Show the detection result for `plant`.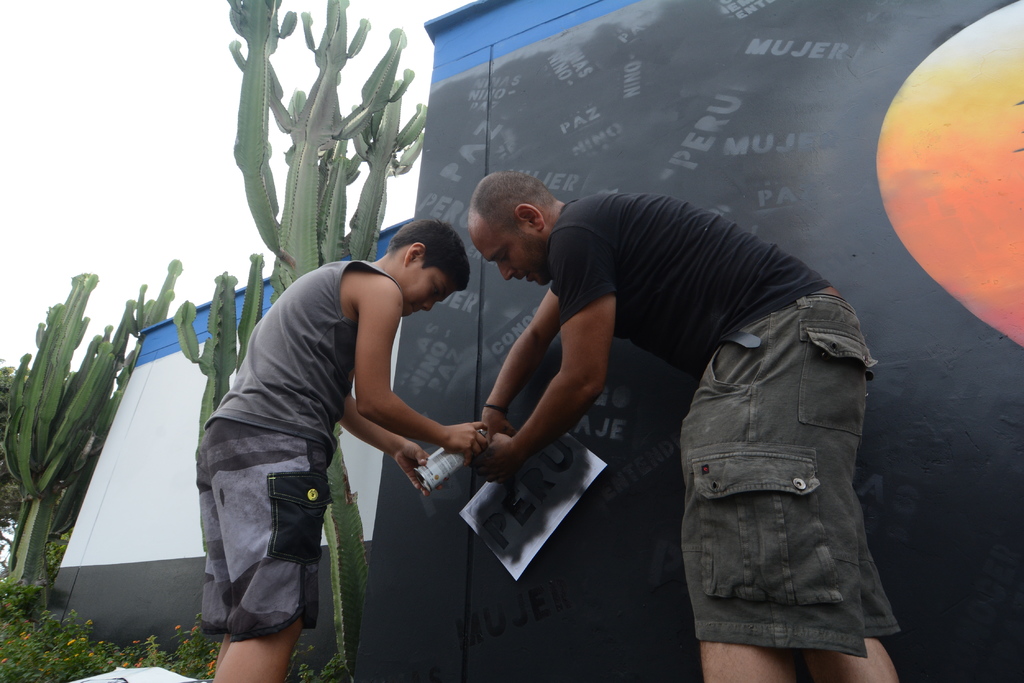
(219, 0, 440, 681).
